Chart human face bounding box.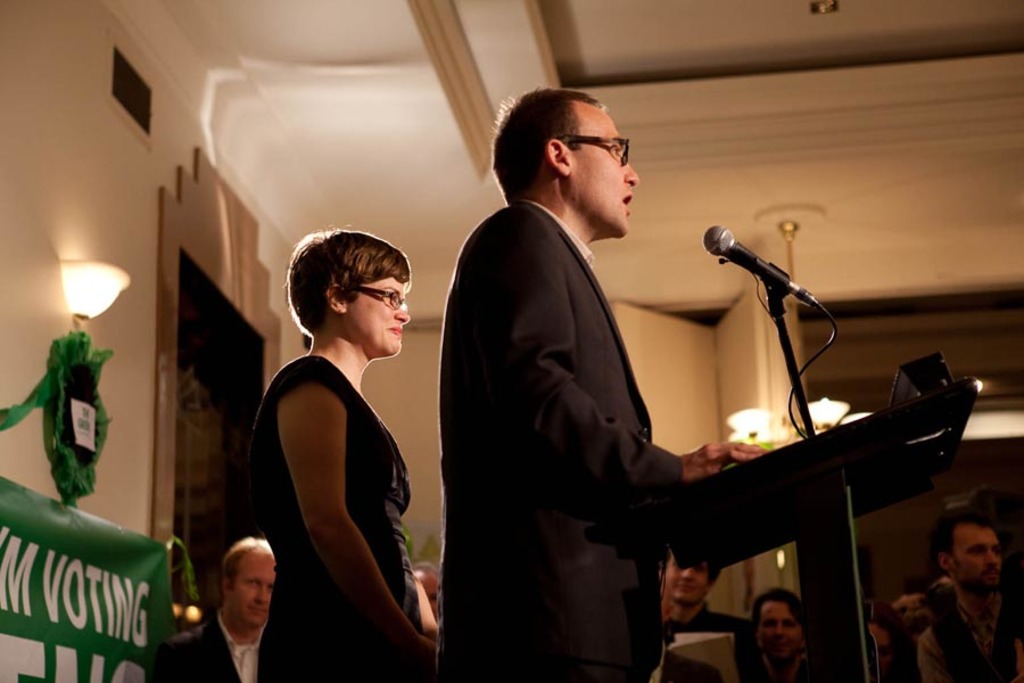
Charted: {"left": 668, "top": 550, "right": 712, "bottom": 603}.
